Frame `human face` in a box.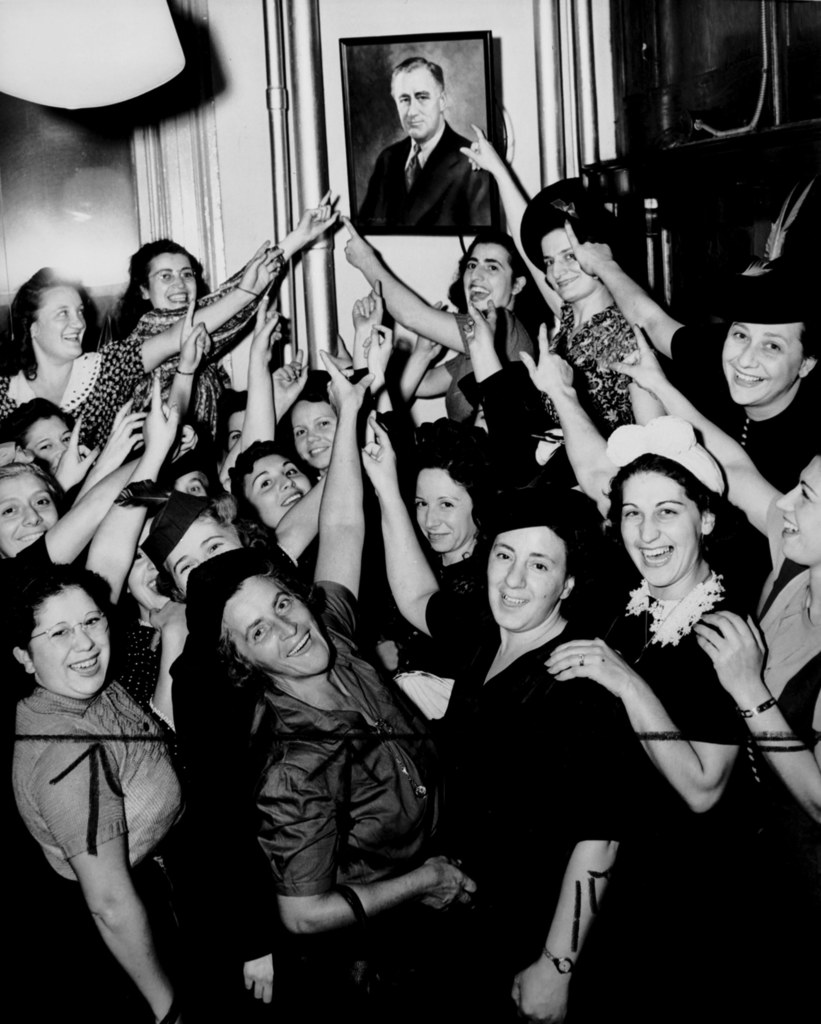
{"x1": 177, "y1": 472, "x2": 211, "y2": 488}.
